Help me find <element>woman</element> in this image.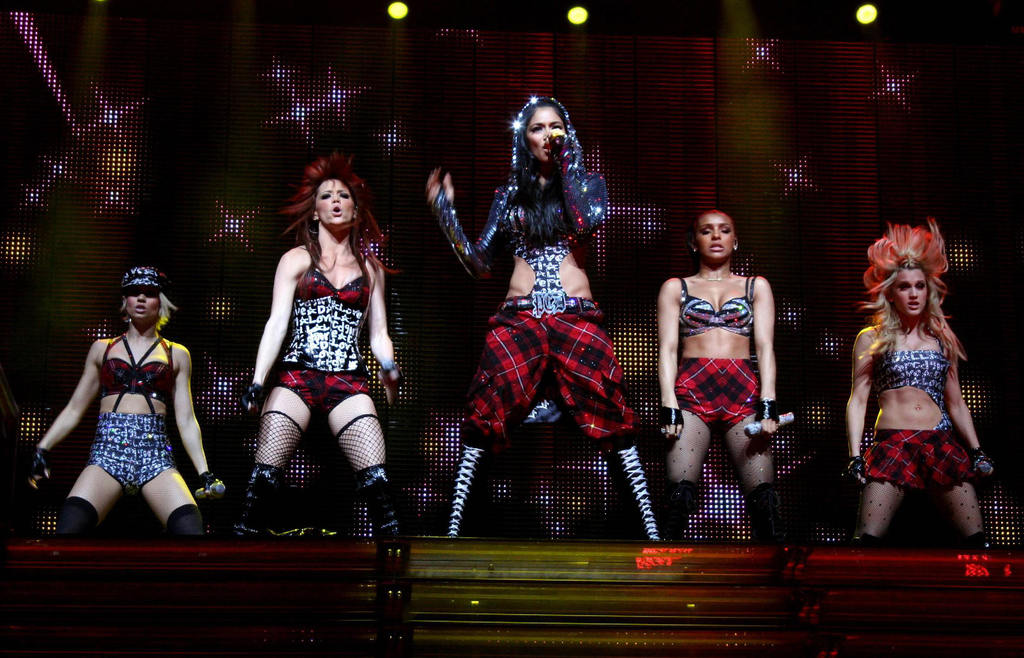
Found it: detection(822, 227, 988, 551).
